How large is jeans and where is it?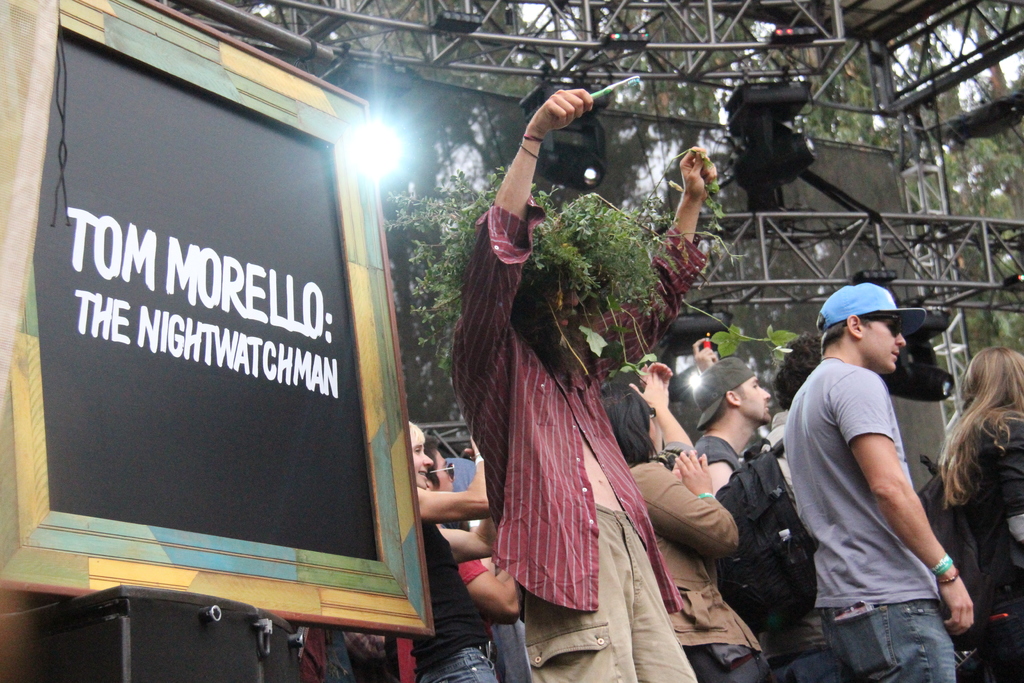
Bounding box: l=968, t=609, r=1023, b=682.
